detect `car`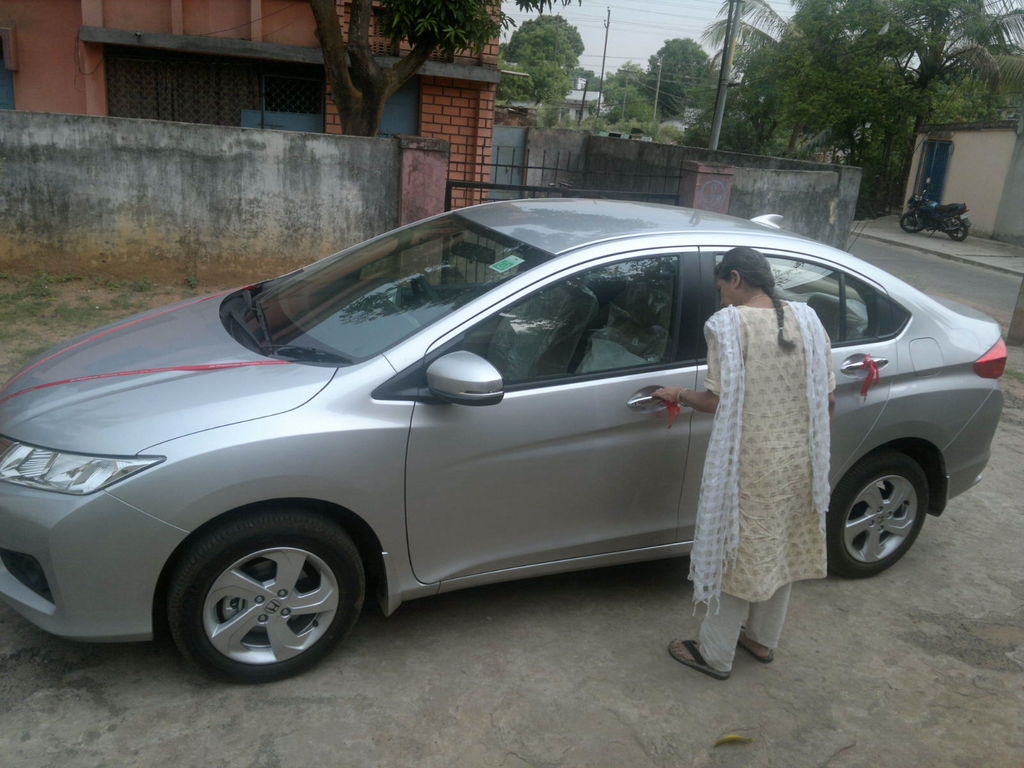
(x1=0, y1=198, x2=1009, y2=685)
